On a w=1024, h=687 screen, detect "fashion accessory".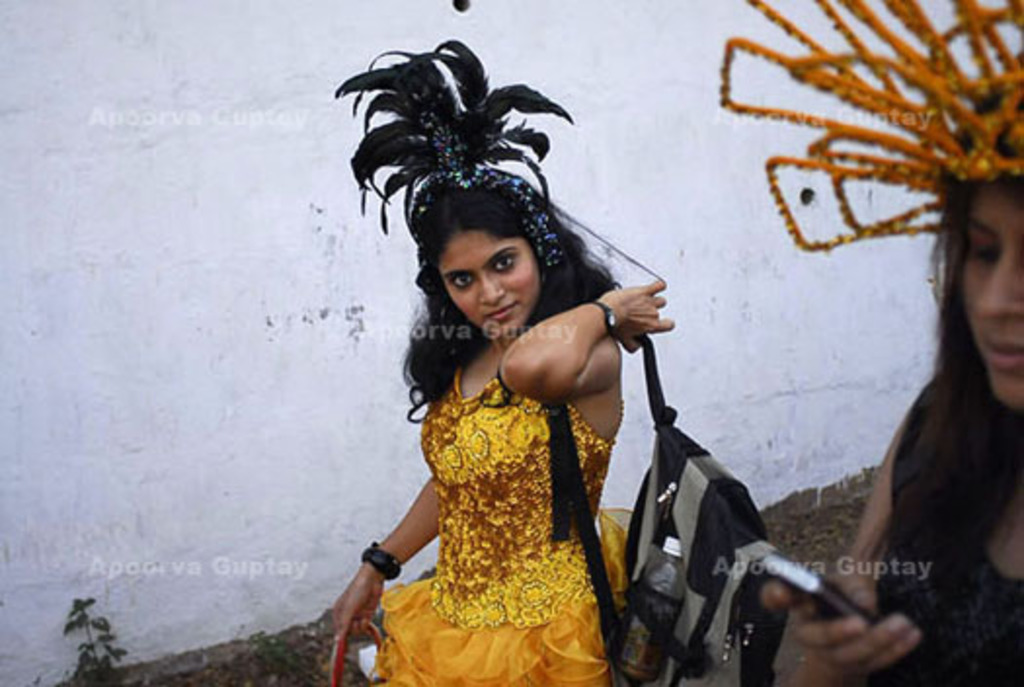
crop(359, 537, 404, 586).
